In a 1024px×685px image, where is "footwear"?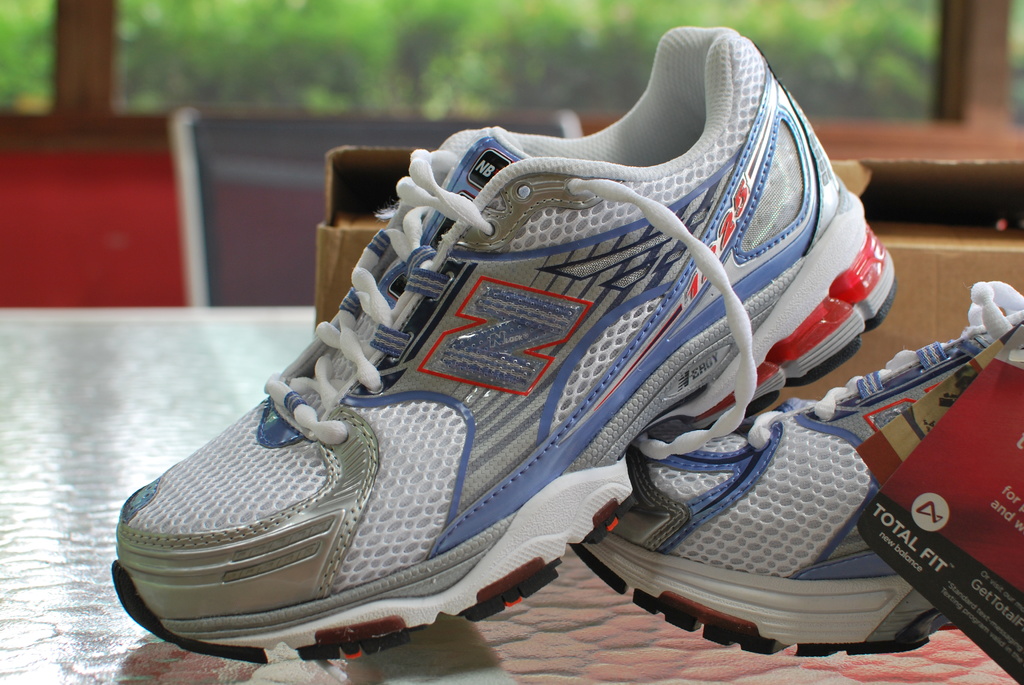
x1=110, y1=24, x2=895, y2=666.
